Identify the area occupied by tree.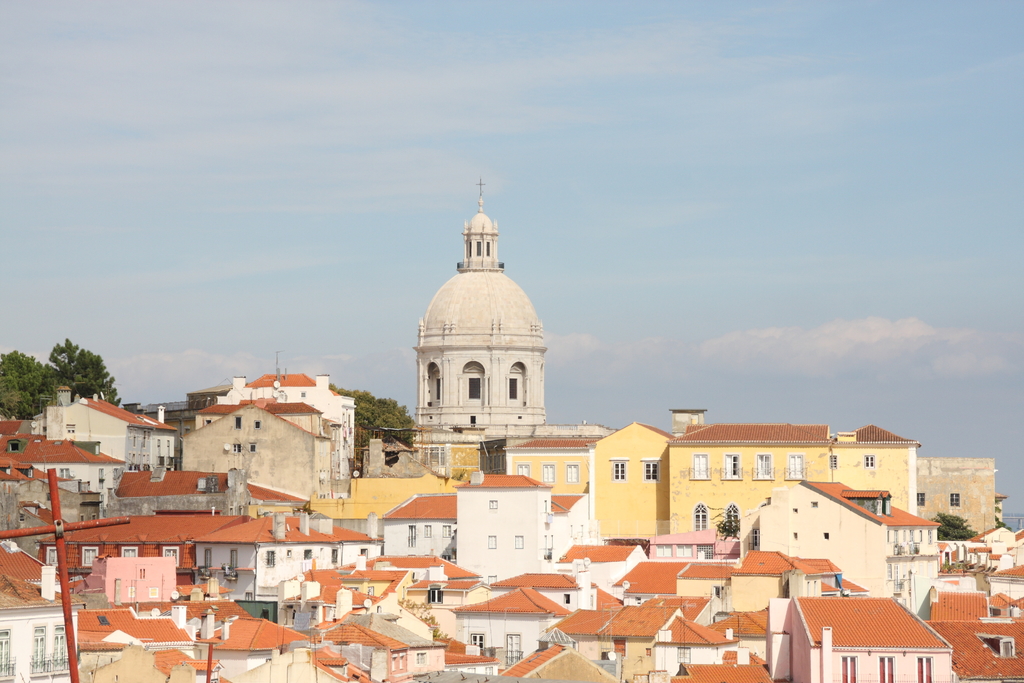
Area: detection(717, 509, 741, 611).
